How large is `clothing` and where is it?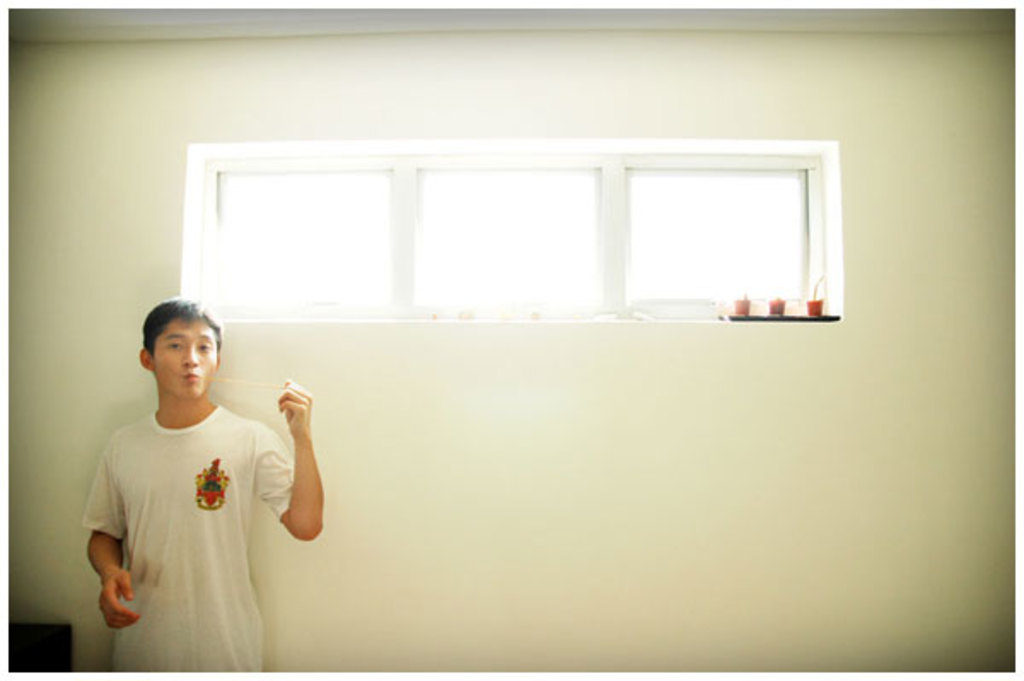
Bounding box: <box>65,389,299,652</box>.
